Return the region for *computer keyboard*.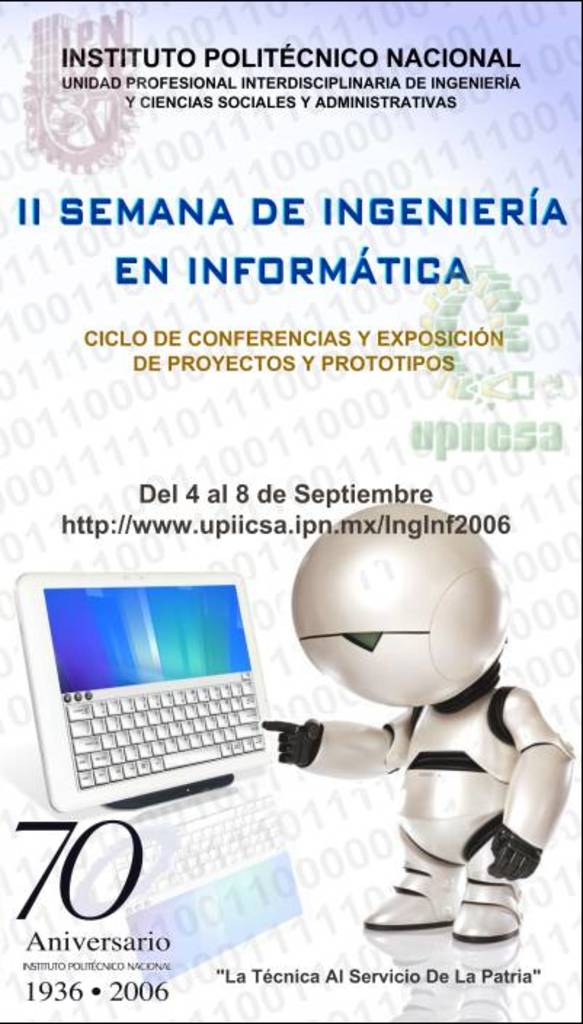
left=60, top=671, right=268, bottom=793.
